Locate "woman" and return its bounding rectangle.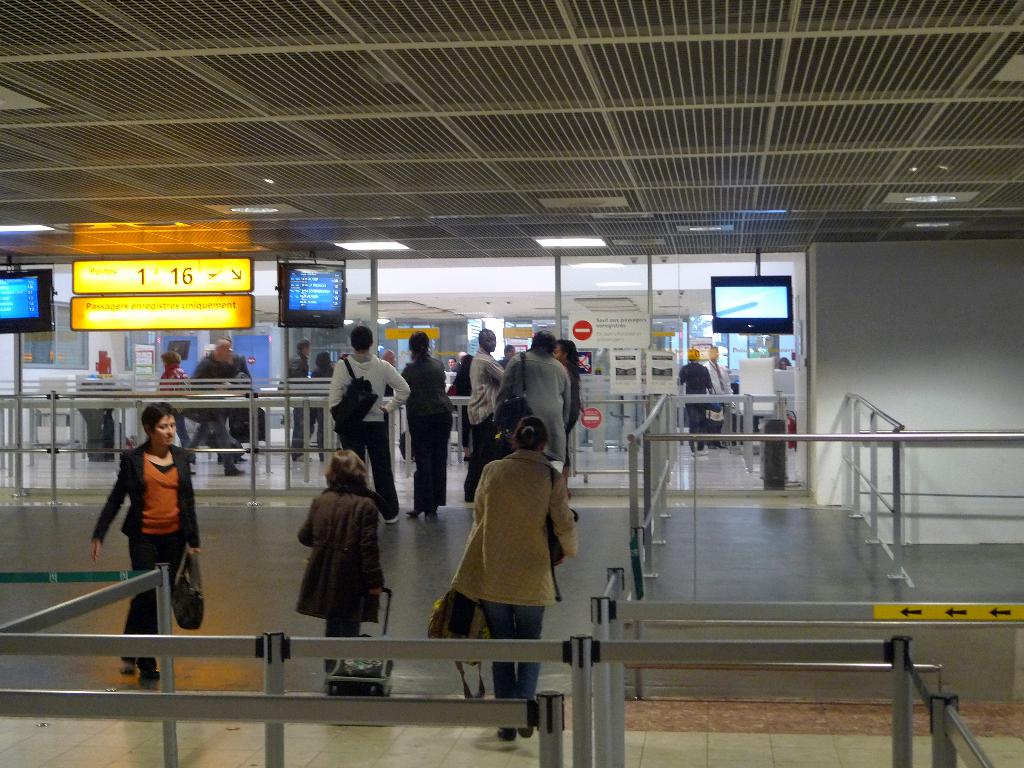
[295,447,387,696].
